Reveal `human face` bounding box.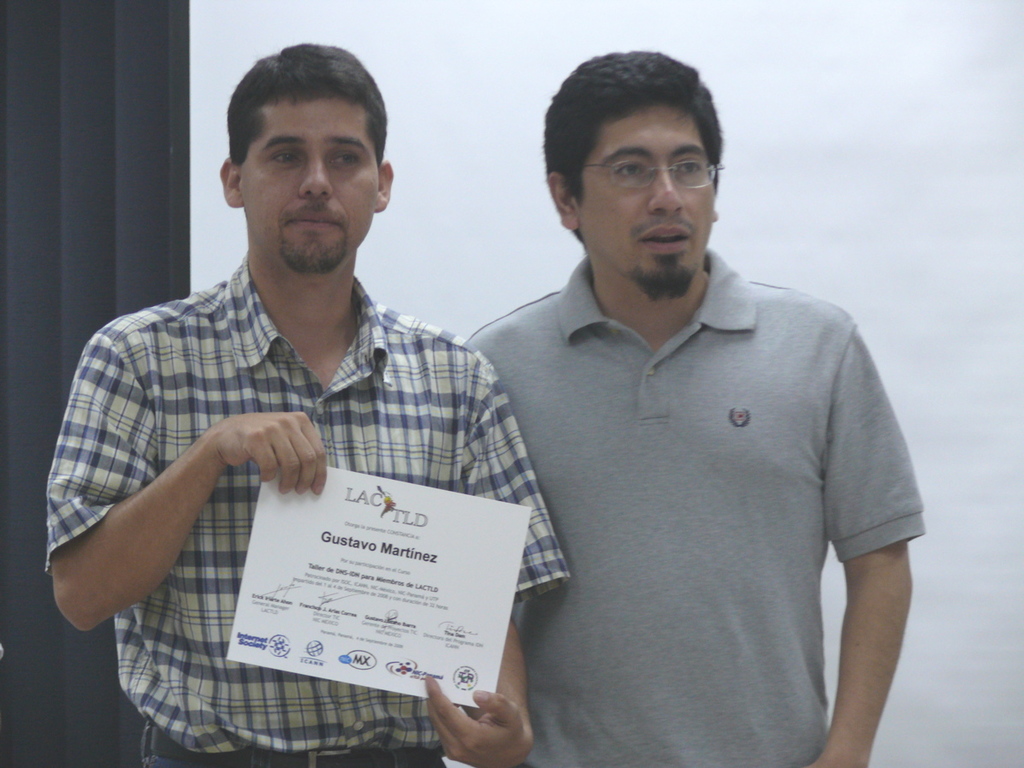
Revealed: 236/96/370/281.
